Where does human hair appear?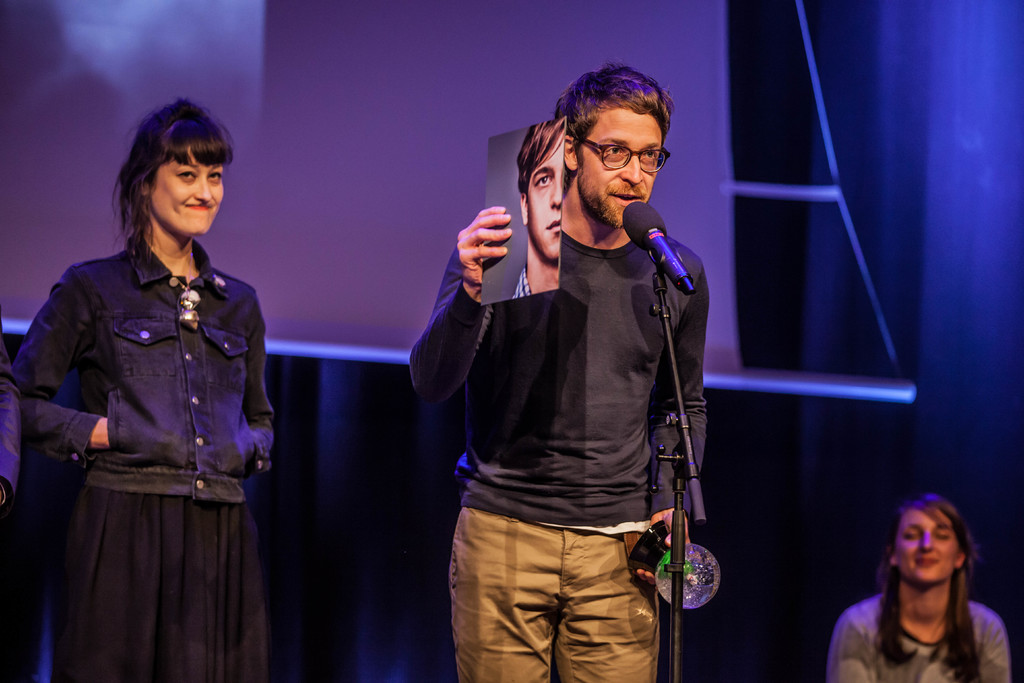
Appears at (x1=879, y1=498, x2=979, y2=671).
